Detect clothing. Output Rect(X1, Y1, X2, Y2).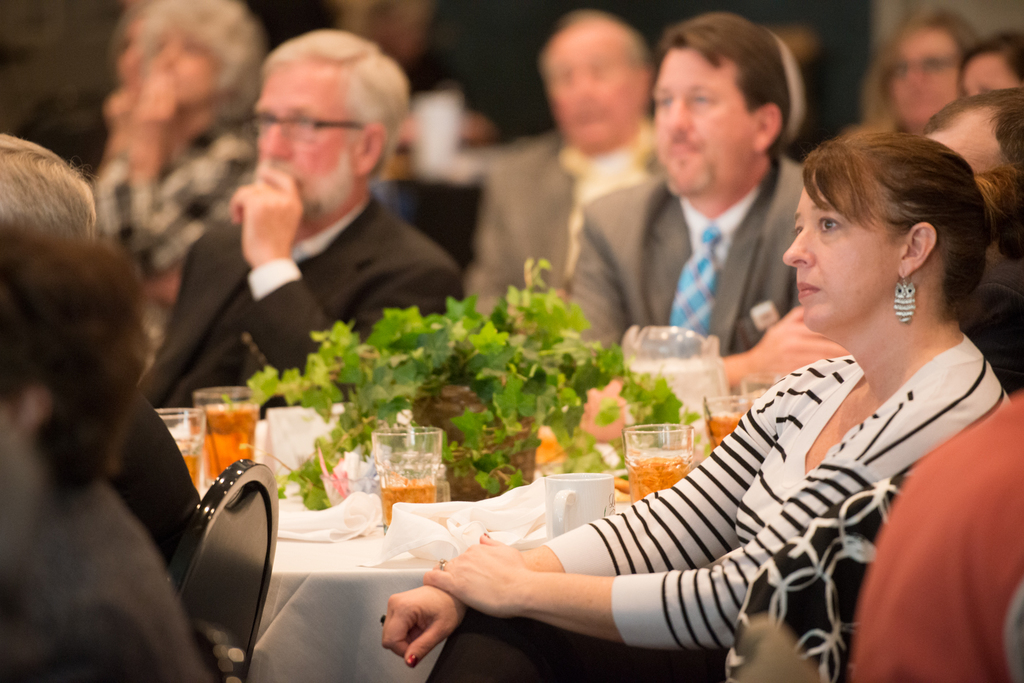
Rect(134, 200, 462, 411).
